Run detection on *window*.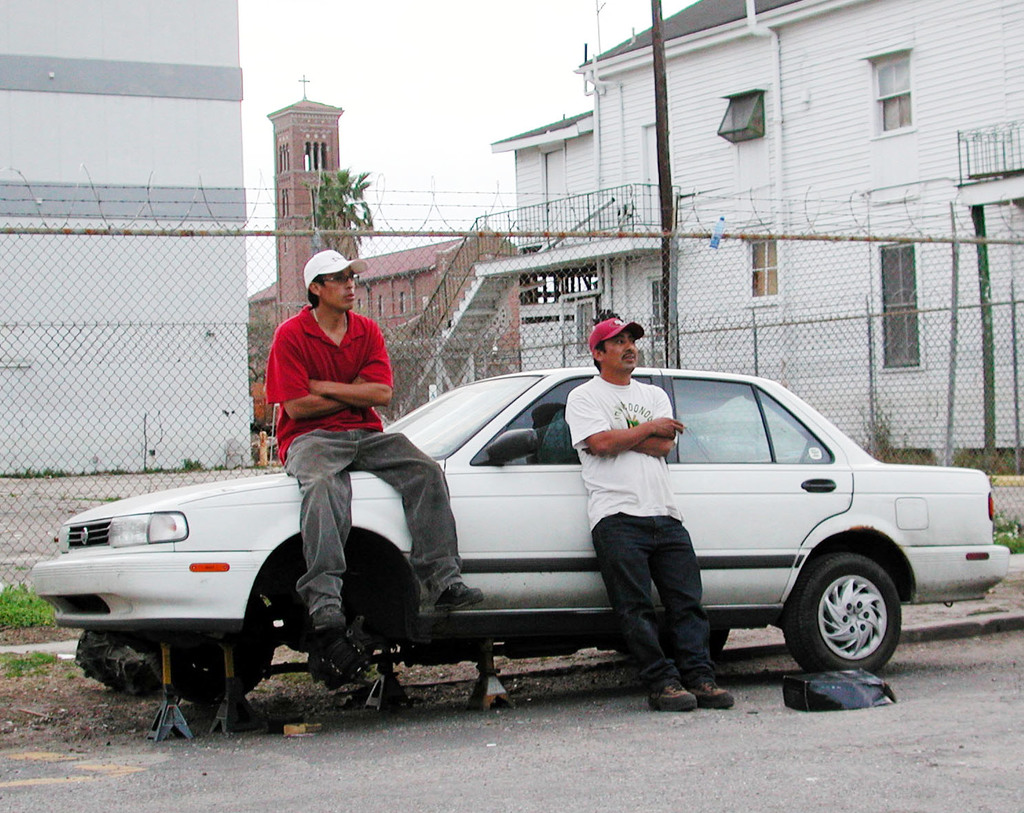
Result: [x1=875, y1=231, x2=923, y2=366].
